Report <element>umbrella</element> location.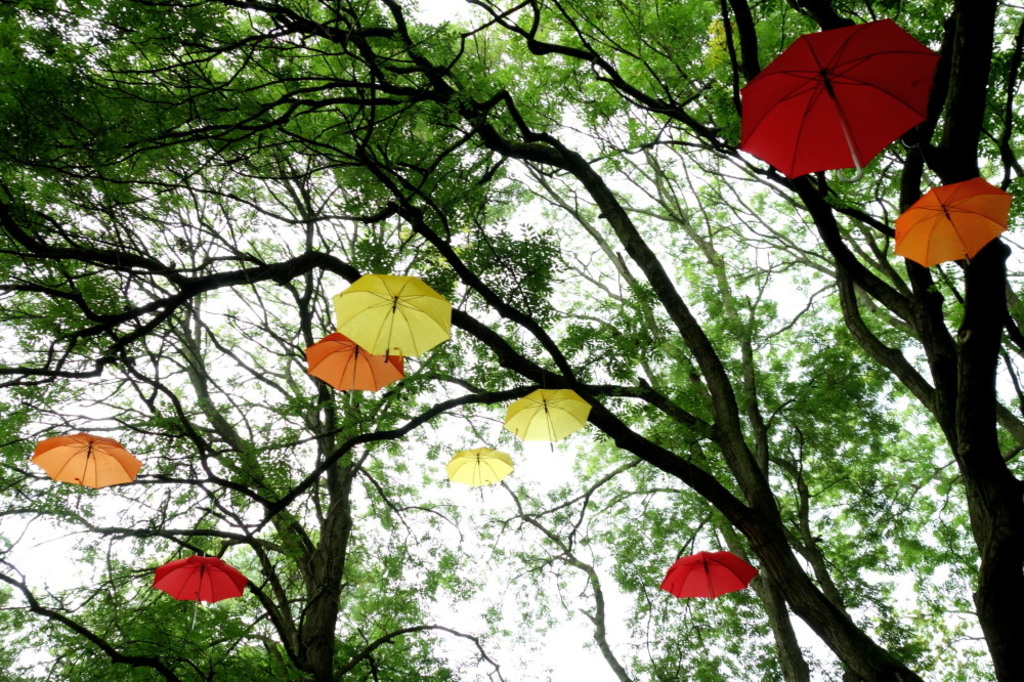
Report: [left=154, top=555, right=246, bottom=629].
